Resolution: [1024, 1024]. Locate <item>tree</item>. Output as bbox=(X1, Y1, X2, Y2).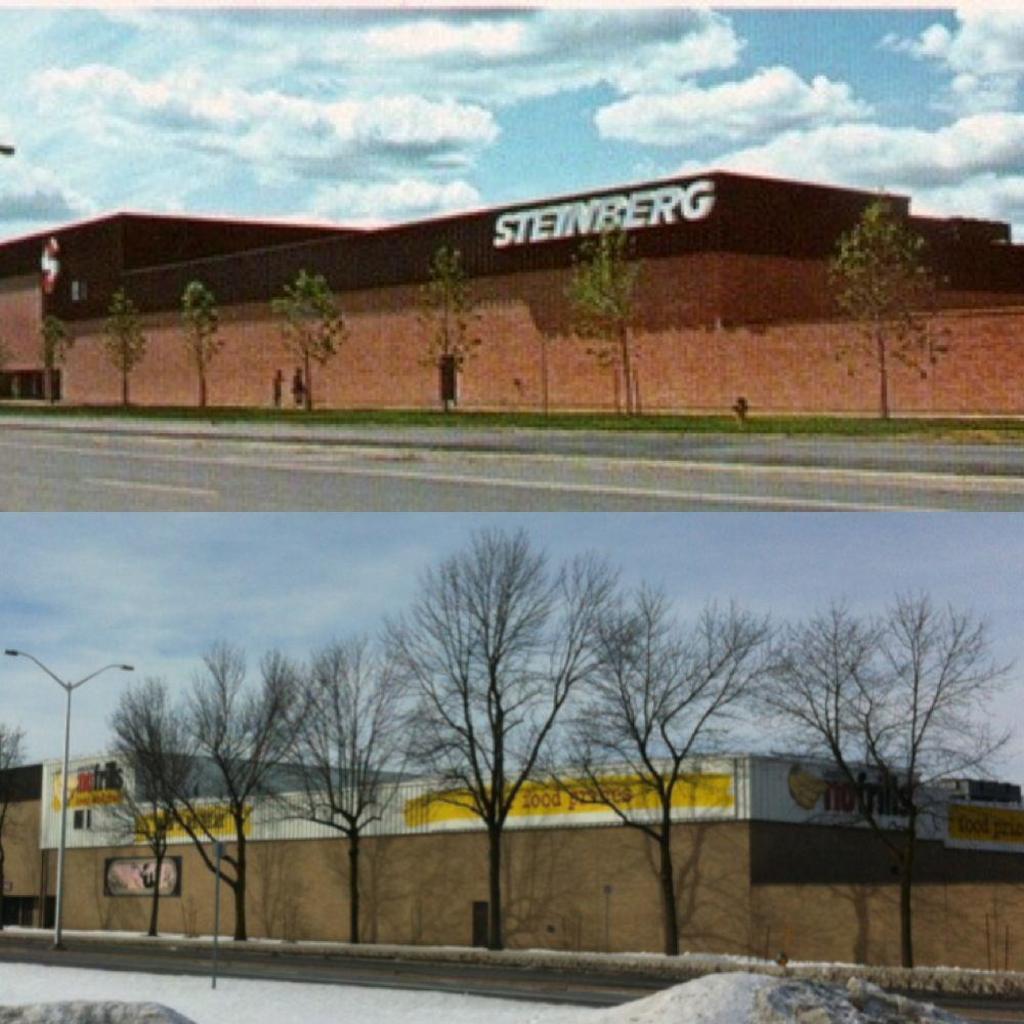
bbox=(831, 200, 941, 413).
